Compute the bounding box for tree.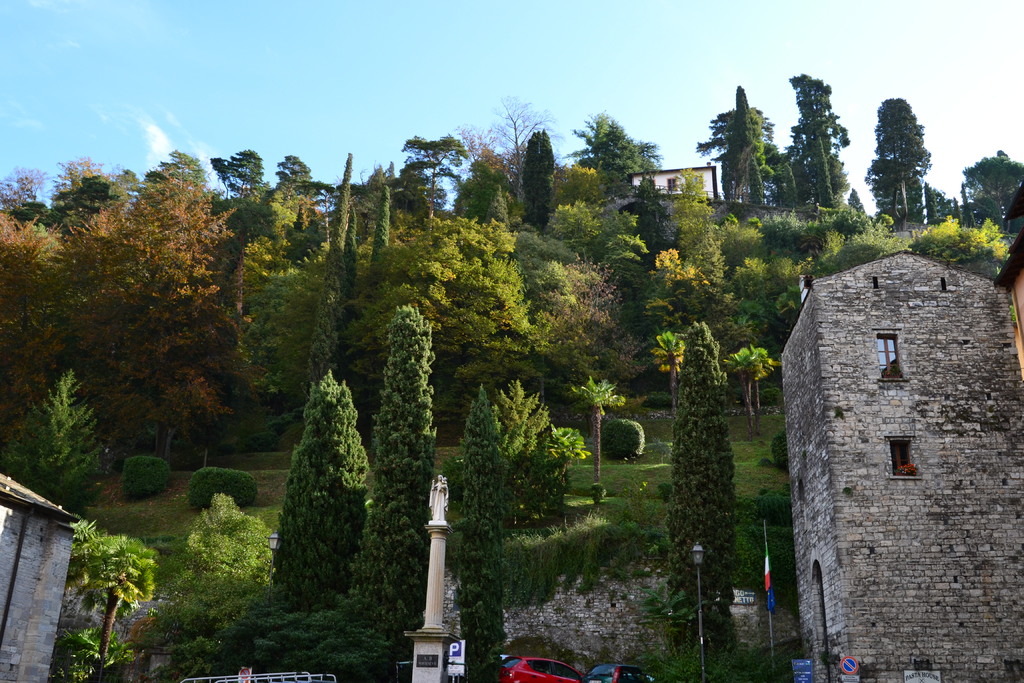
[x1=778, y1=68, x2=856, y2=212].
